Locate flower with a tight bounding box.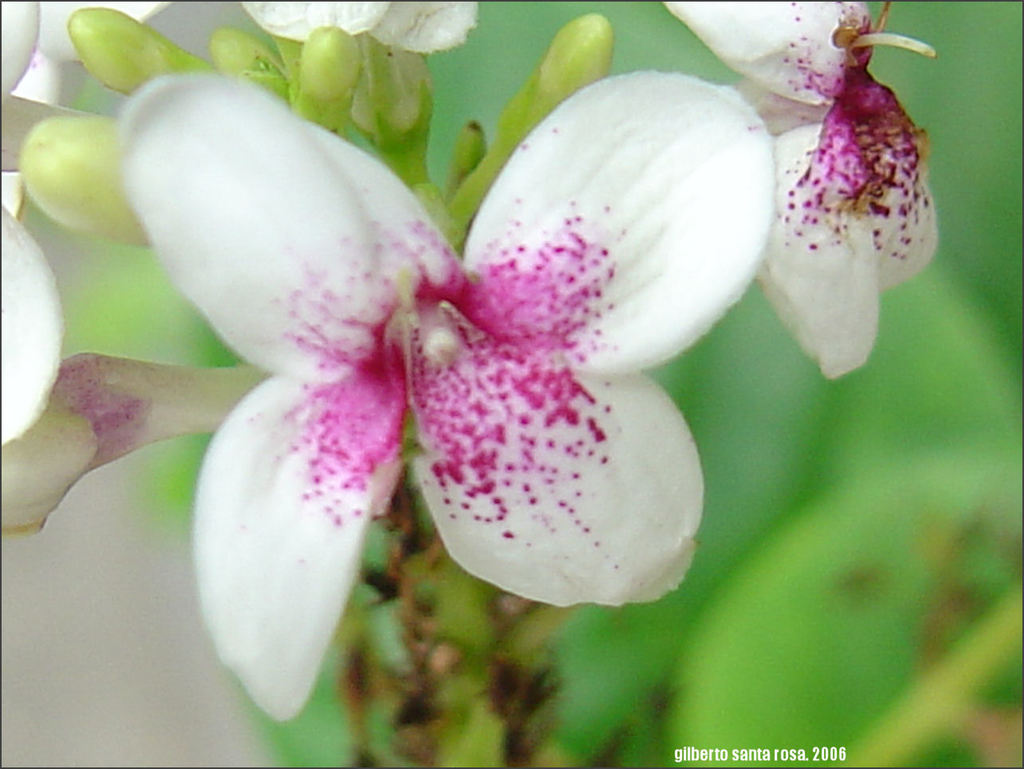
select_region(244, 0, 478, 53).
